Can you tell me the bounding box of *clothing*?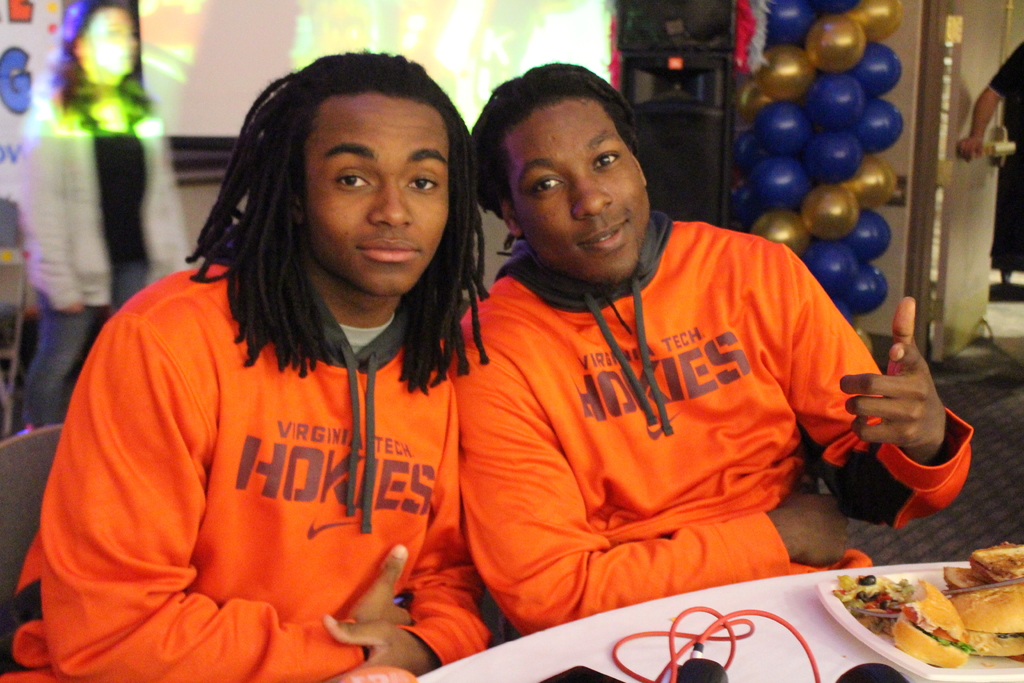
box=[1, 255, 529, 682].
